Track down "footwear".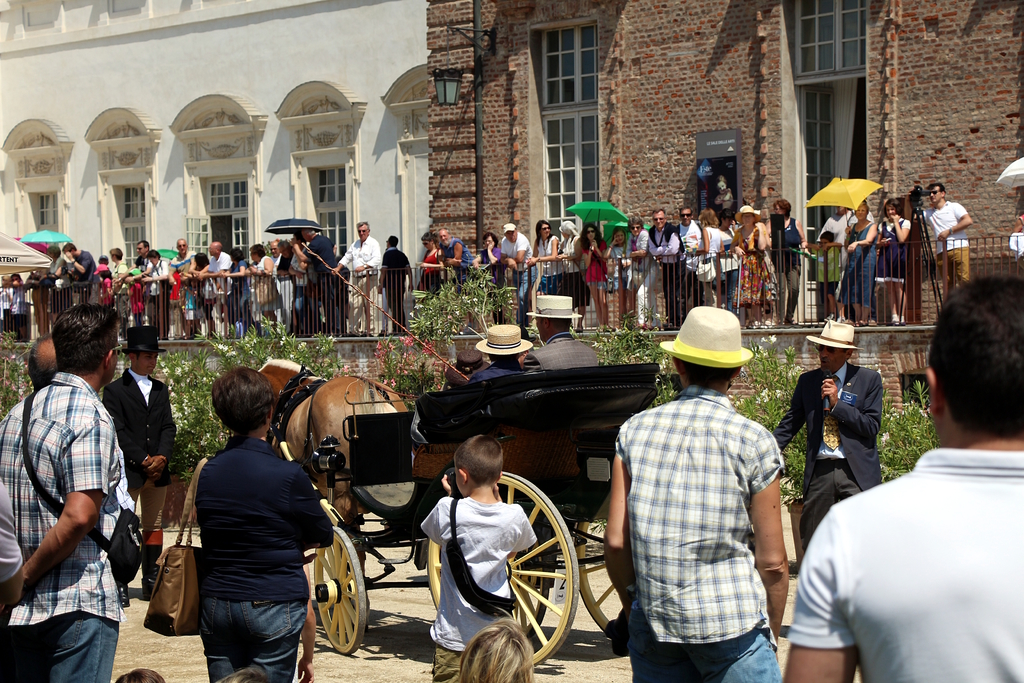
Tracked to 460/325/471/333.
